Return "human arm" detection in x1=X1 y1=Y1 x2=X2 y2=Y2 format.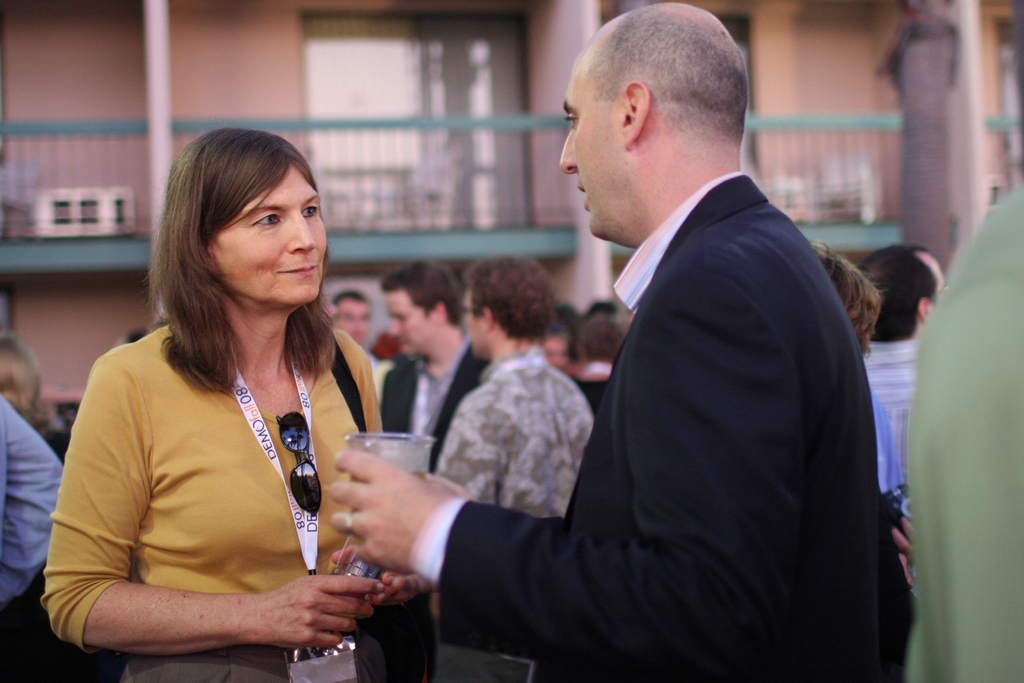
x1=46 y1=366 x2=397 y2=682.
